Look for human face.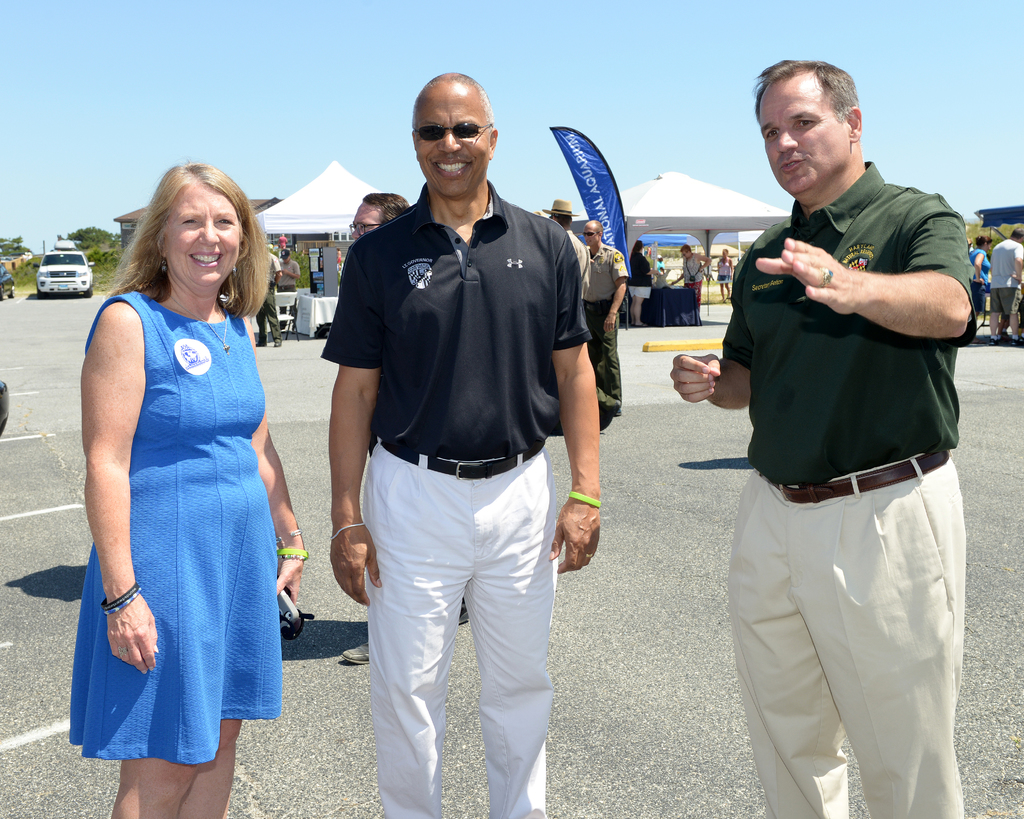
Found: <box>756,83,847,195</box>.
